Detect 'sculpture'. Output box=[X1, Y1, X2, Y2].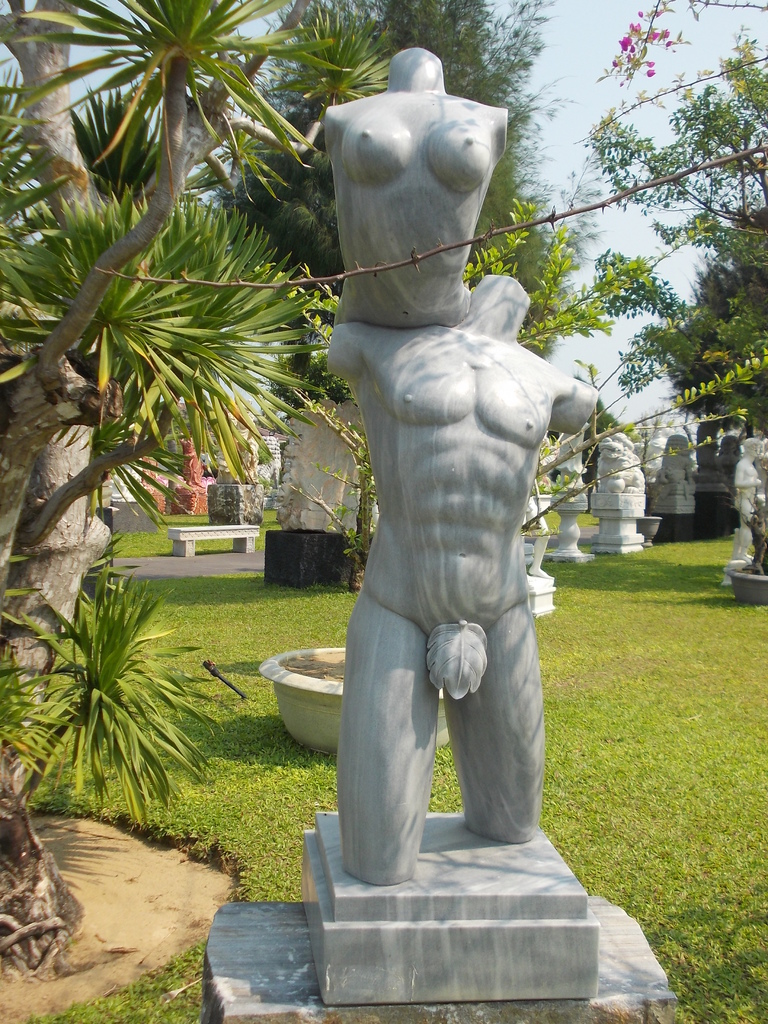
box=[298, 48, 606, 1011].
